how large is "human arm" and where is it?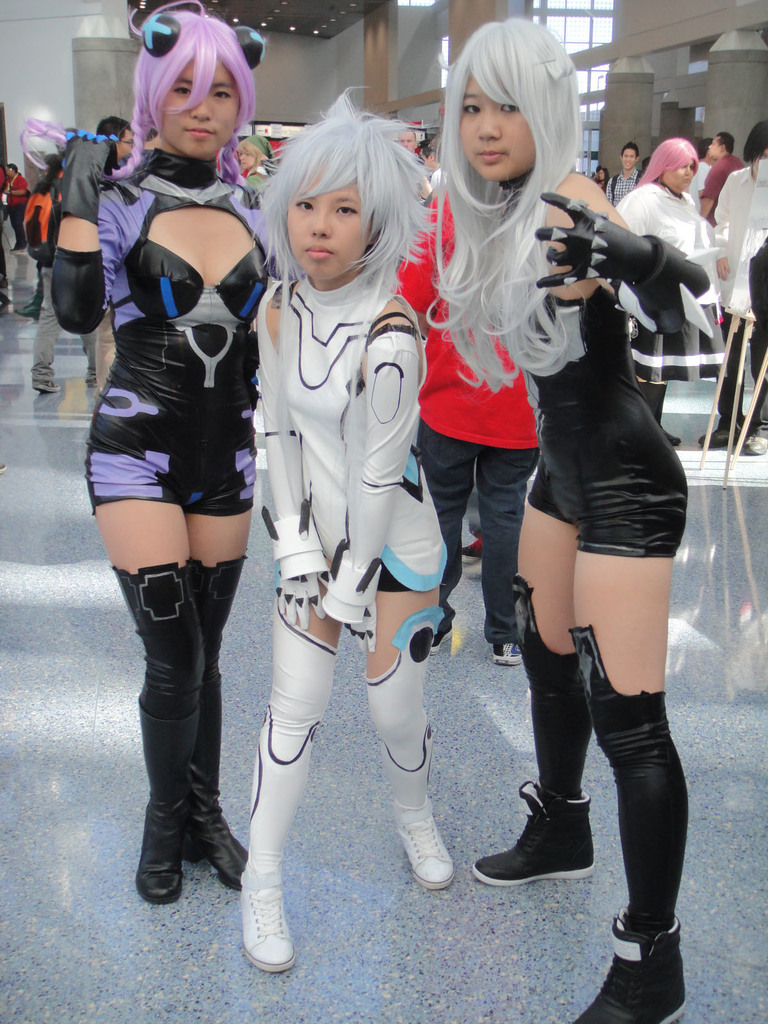
Bounding box: select_region(43, 124, 112, 332).
